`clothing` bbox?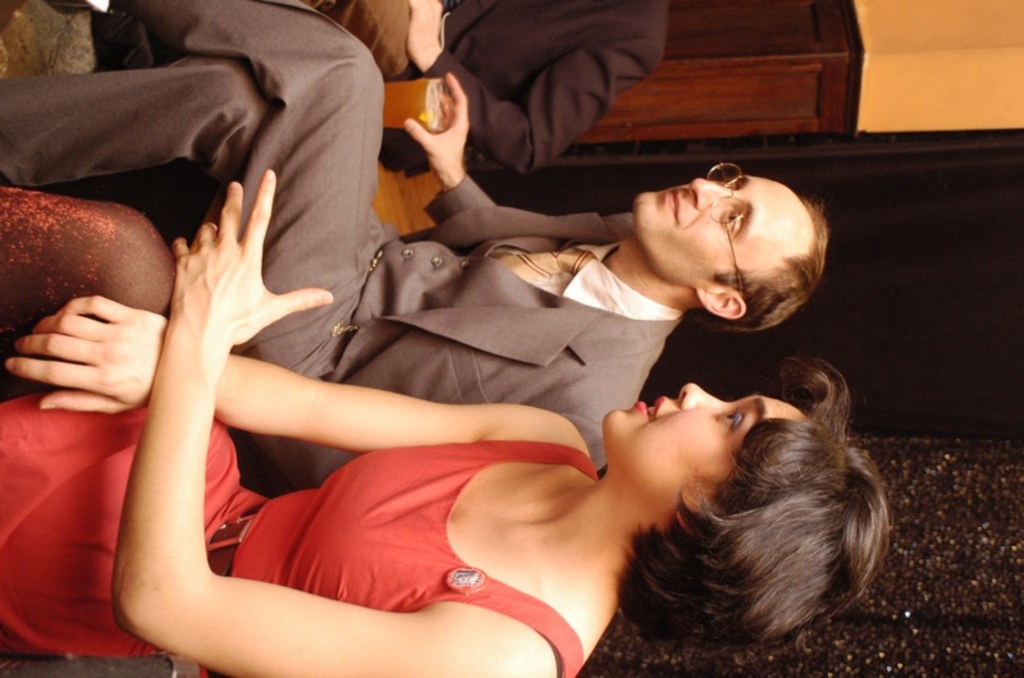
x1=0, y1=384, x2=603, y2=677
